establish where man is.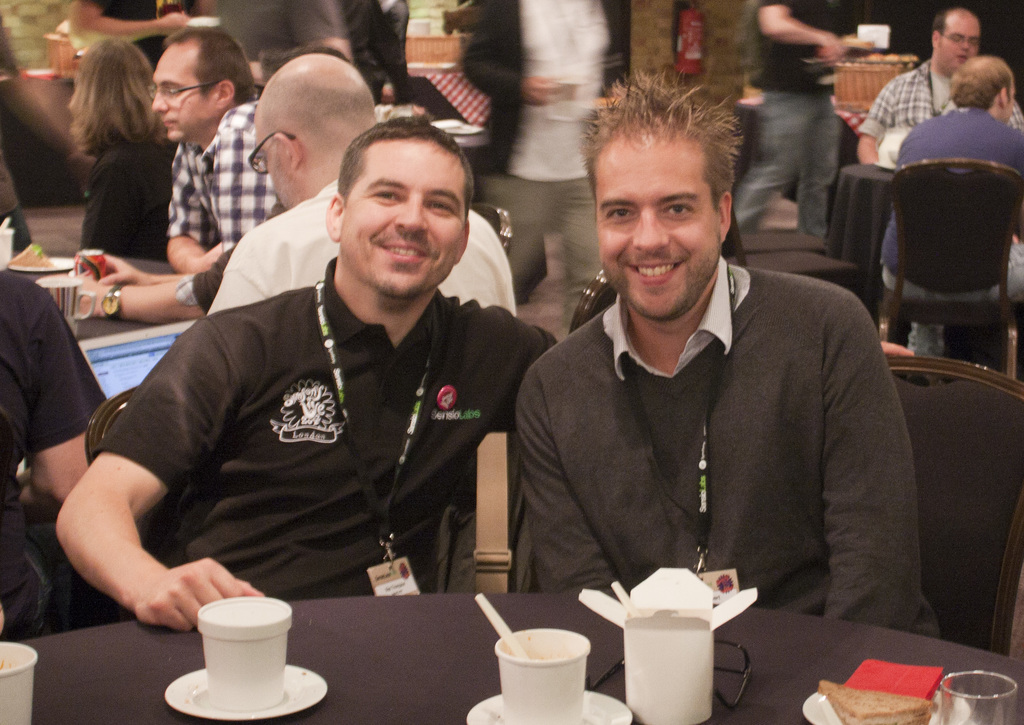
Established at {"x1": 376, "y1": 1, "x2": 420, "y2": 97}.
